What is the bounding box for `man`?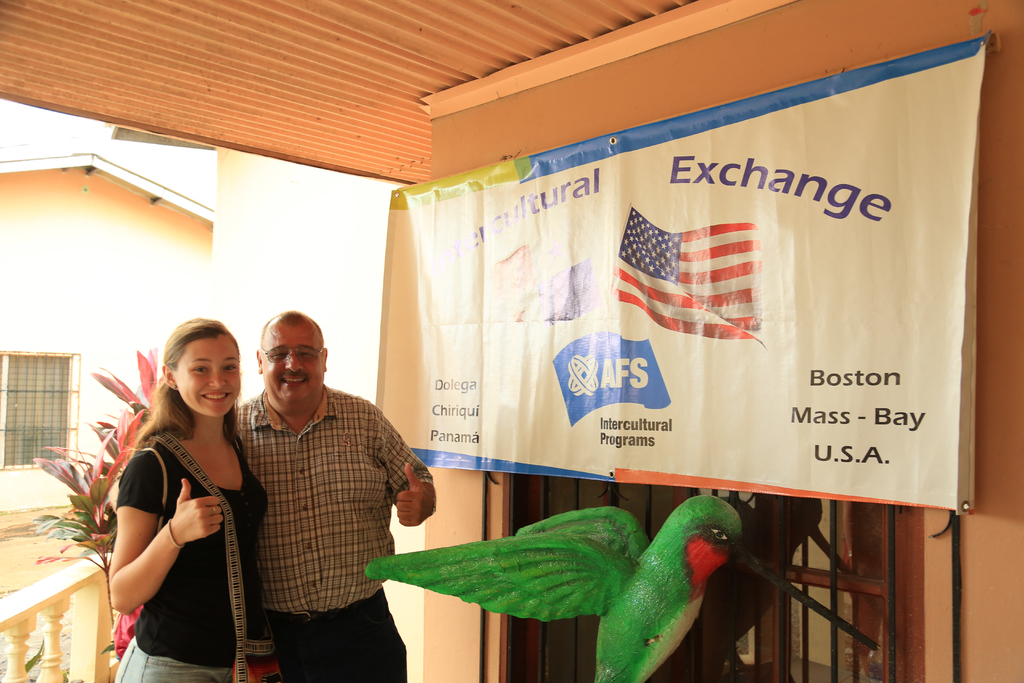
box(229, 310, 439, 682).
